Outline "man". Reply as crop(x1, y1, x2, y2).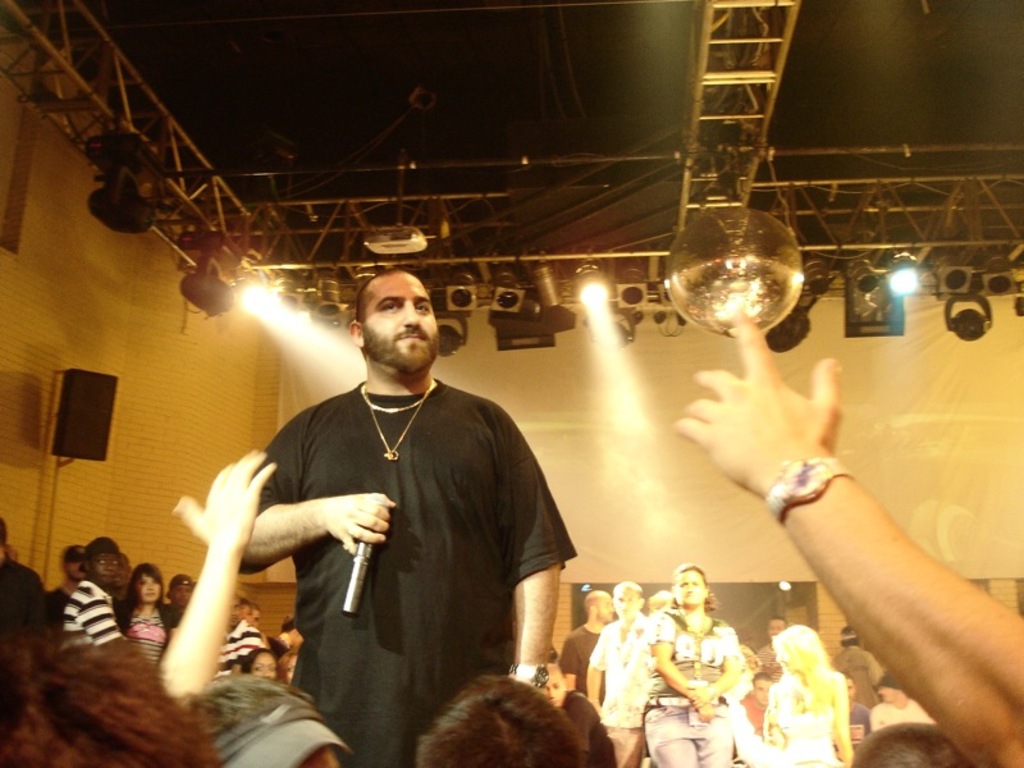
crop(227, 269, 568, 746).
